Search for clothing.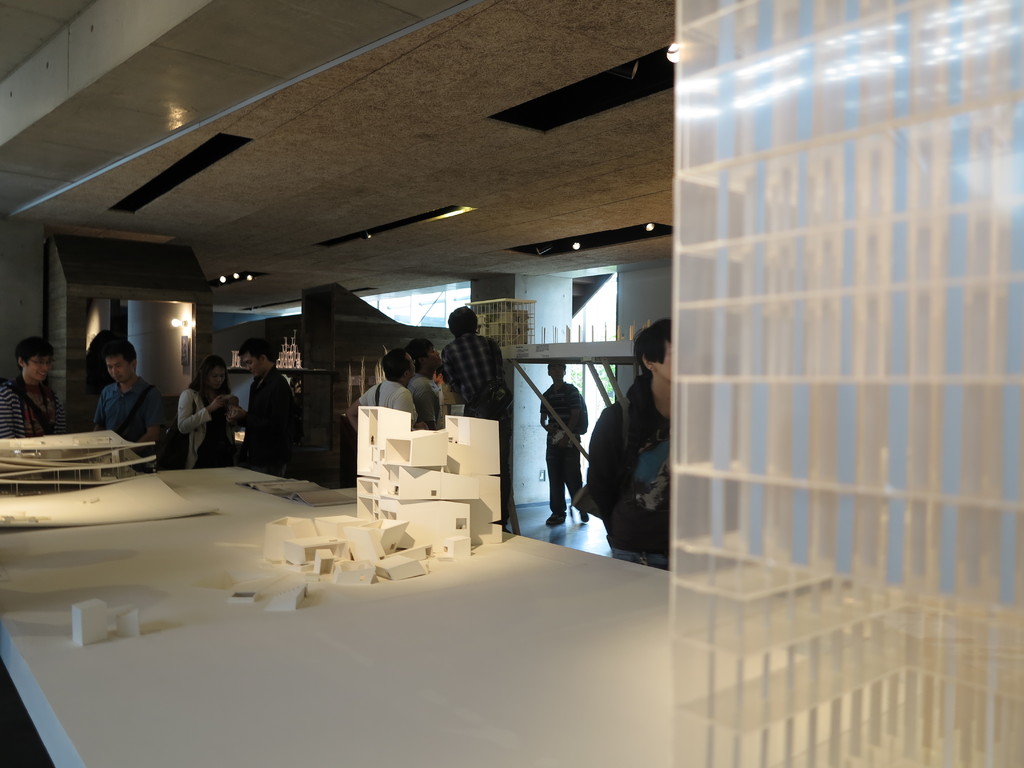
Found at 355 378 416 418.
